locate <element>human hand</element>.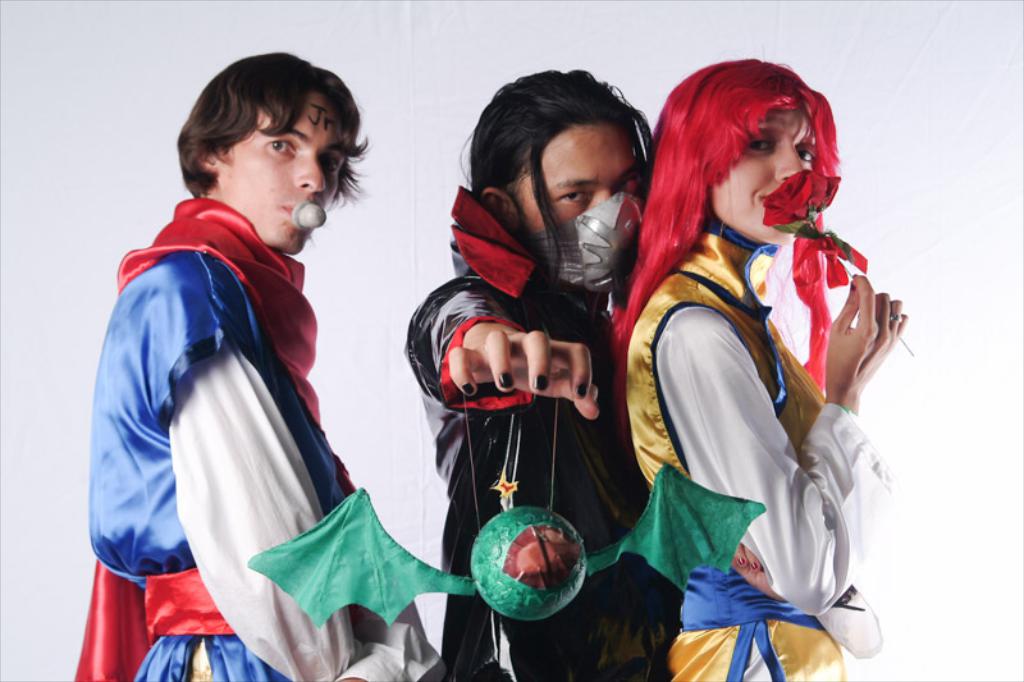
Bounding box: l=448, t=329, r=602, b=418.
